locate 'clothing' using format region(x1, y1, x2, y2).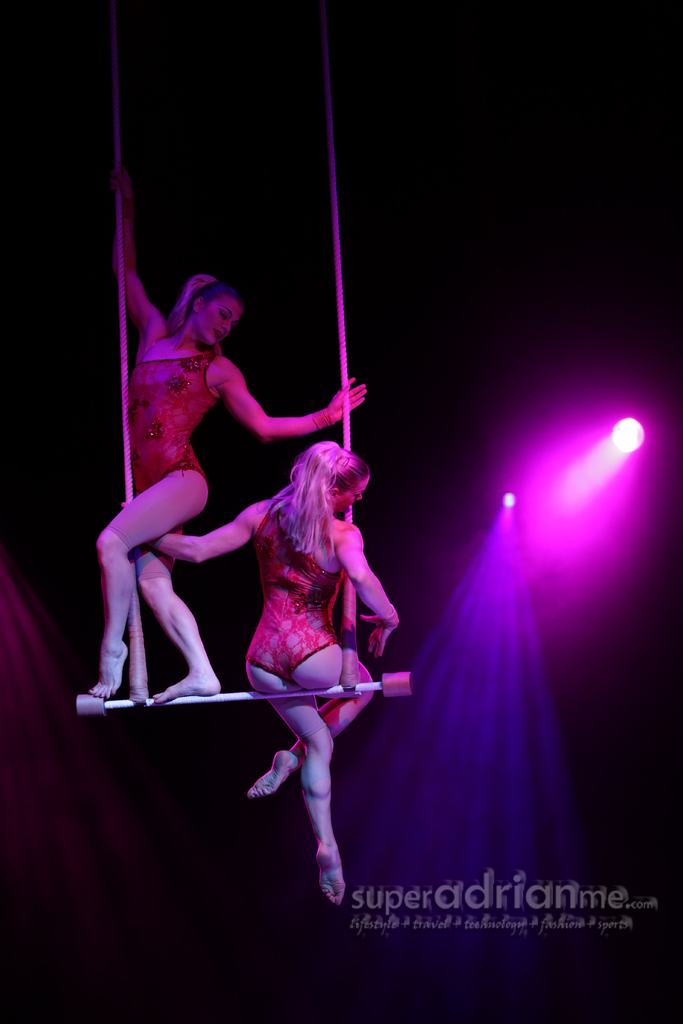
region(123, 345, 222, 495).
